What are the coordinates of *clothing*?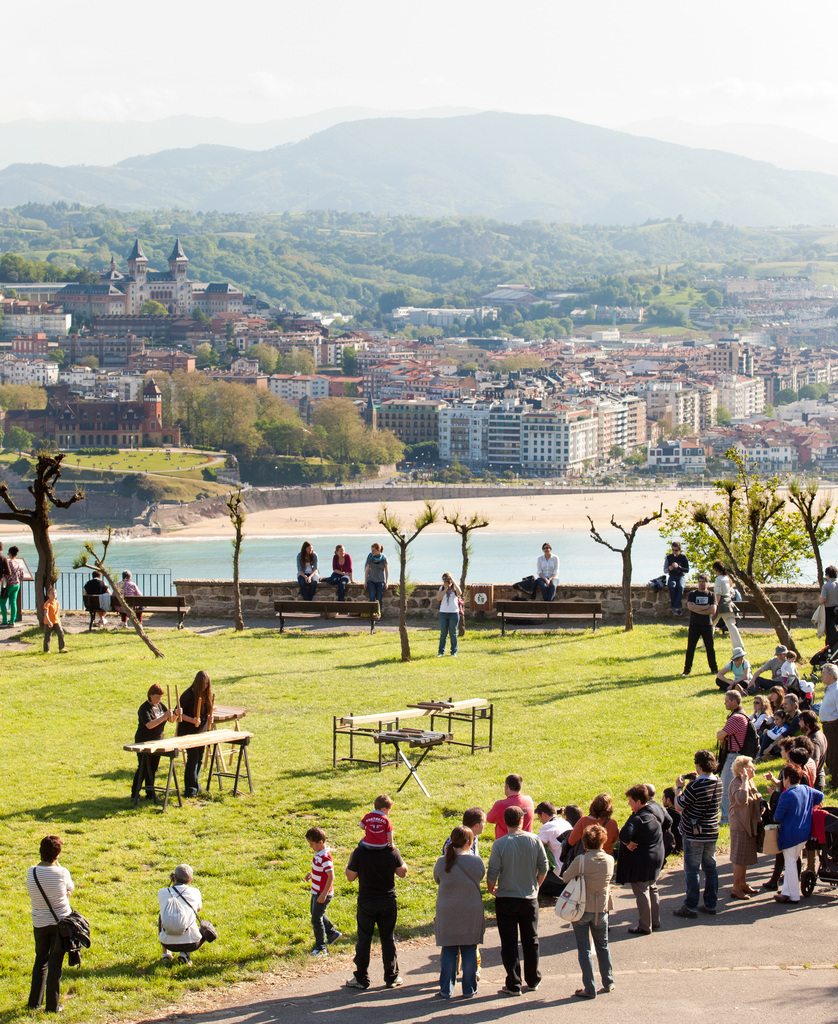
[left=13, top=556, right=29, bottom=615].
